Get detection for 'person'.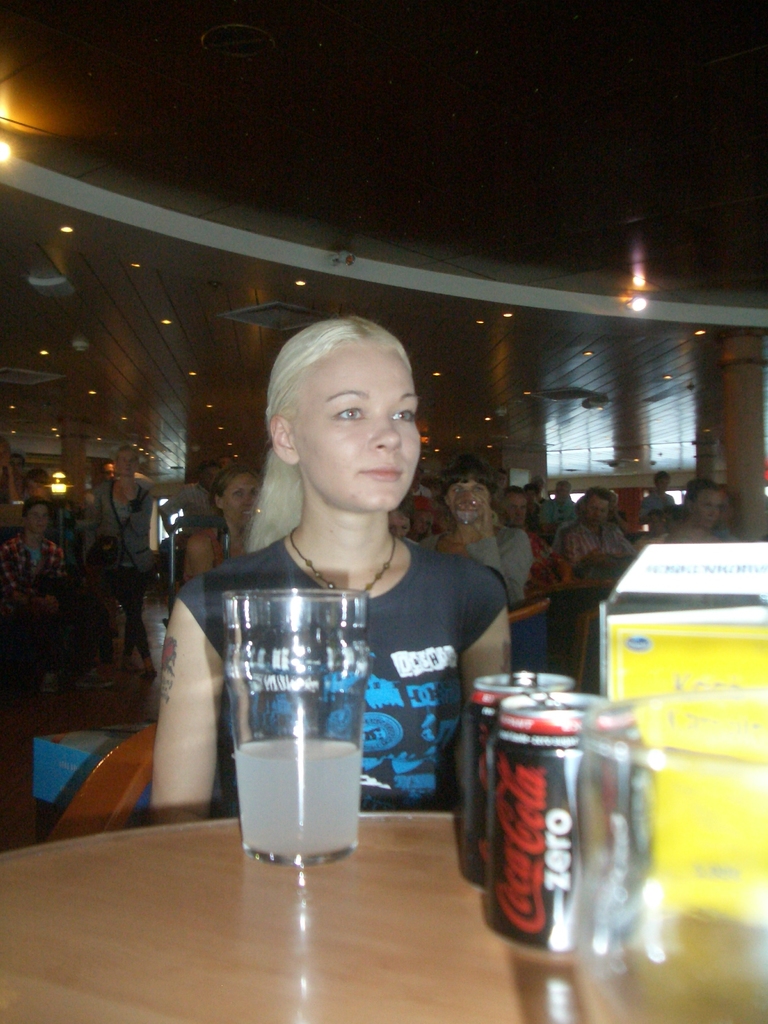
Detection: [212, 464, 259, 562].
